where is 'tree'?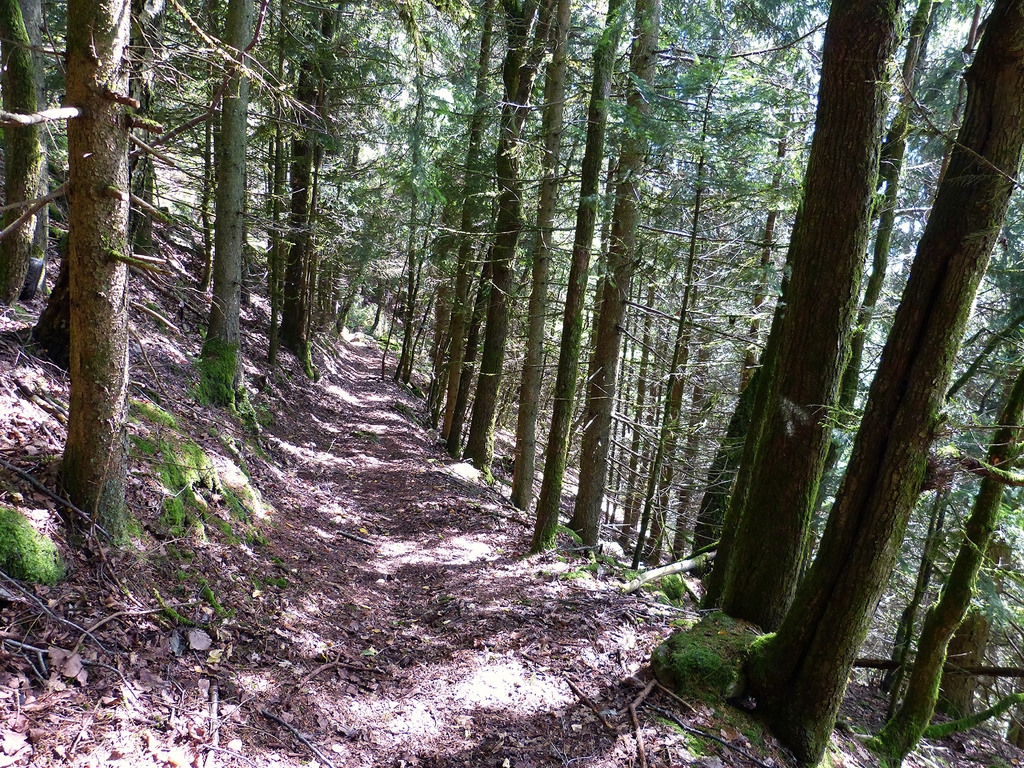
<box>123,0,278,415</box>.
